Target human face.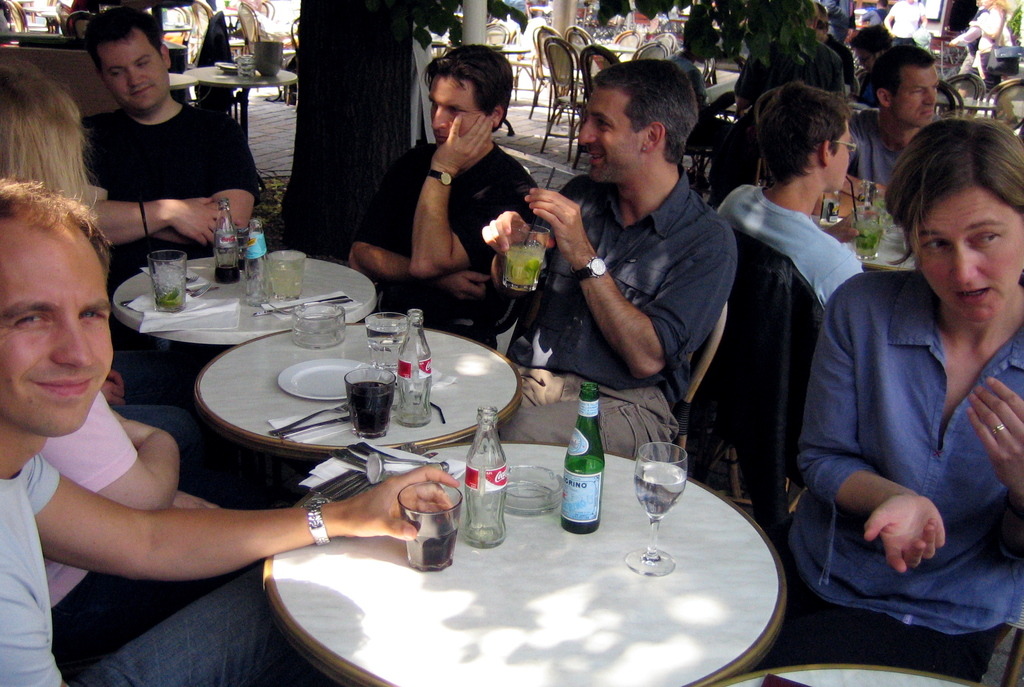
Target region: left=855, top=48, right=874, bottom=70.
